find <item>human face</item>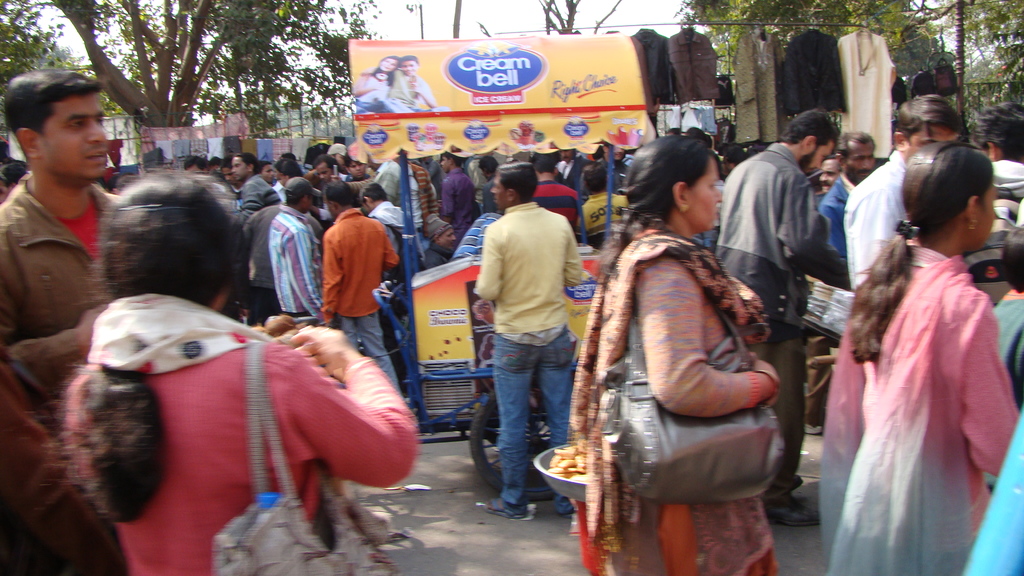
Rect(232, 156, 246, 180)
